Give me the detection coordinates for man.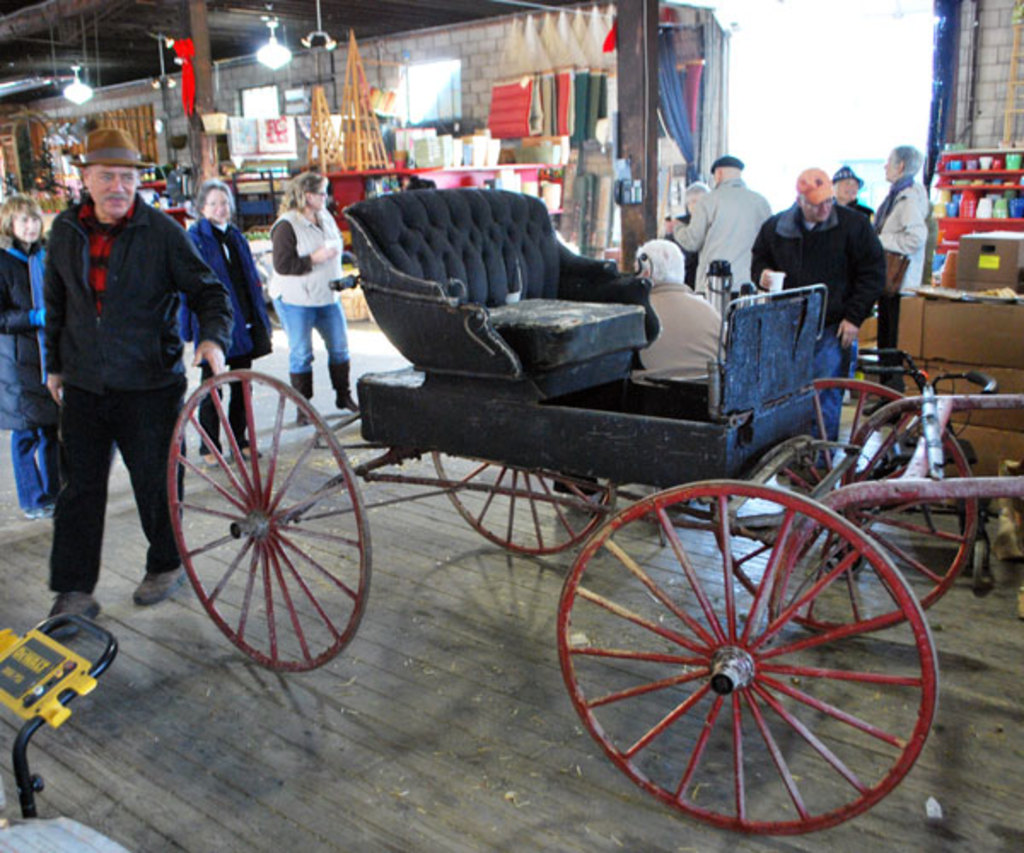
left=631, top=235, right=727, bottom=396.
